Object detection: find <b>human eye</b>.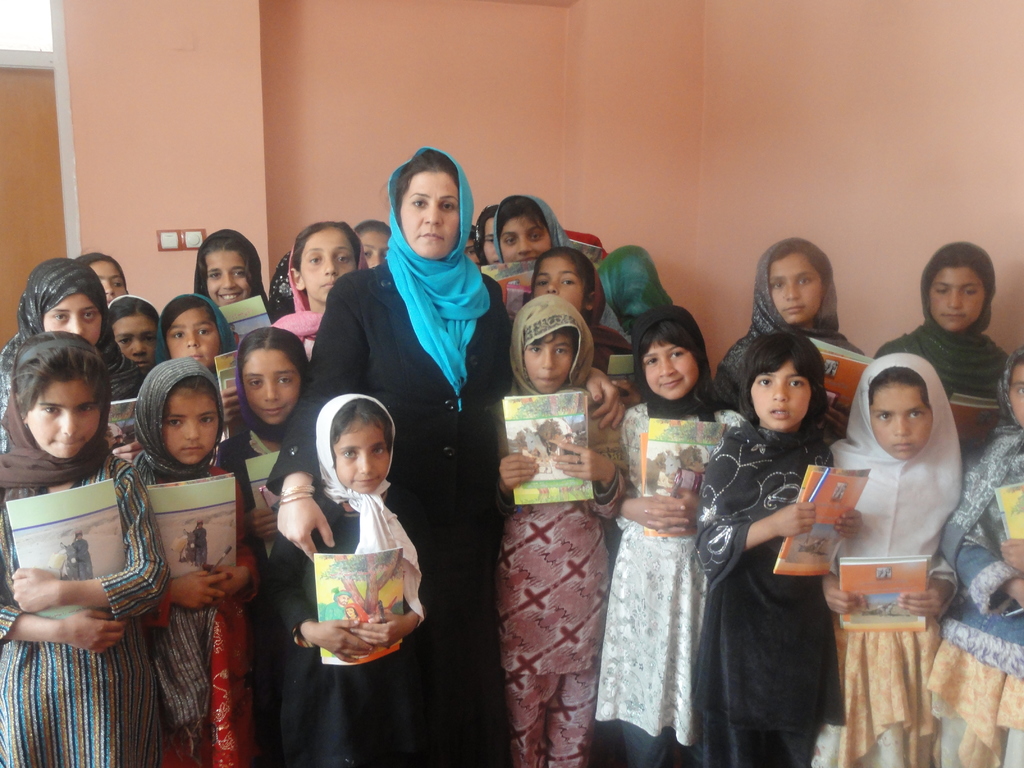
645:357:655:367.
